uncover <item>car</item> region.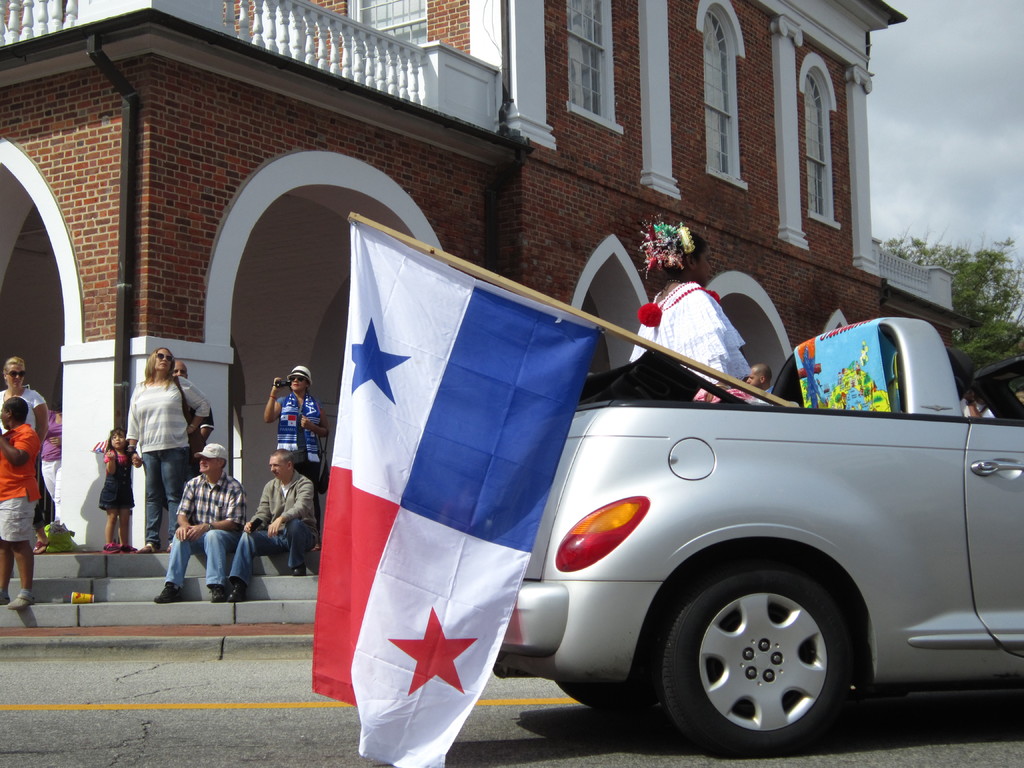
Uncovered: rect(389, 257, 1011, 767).
